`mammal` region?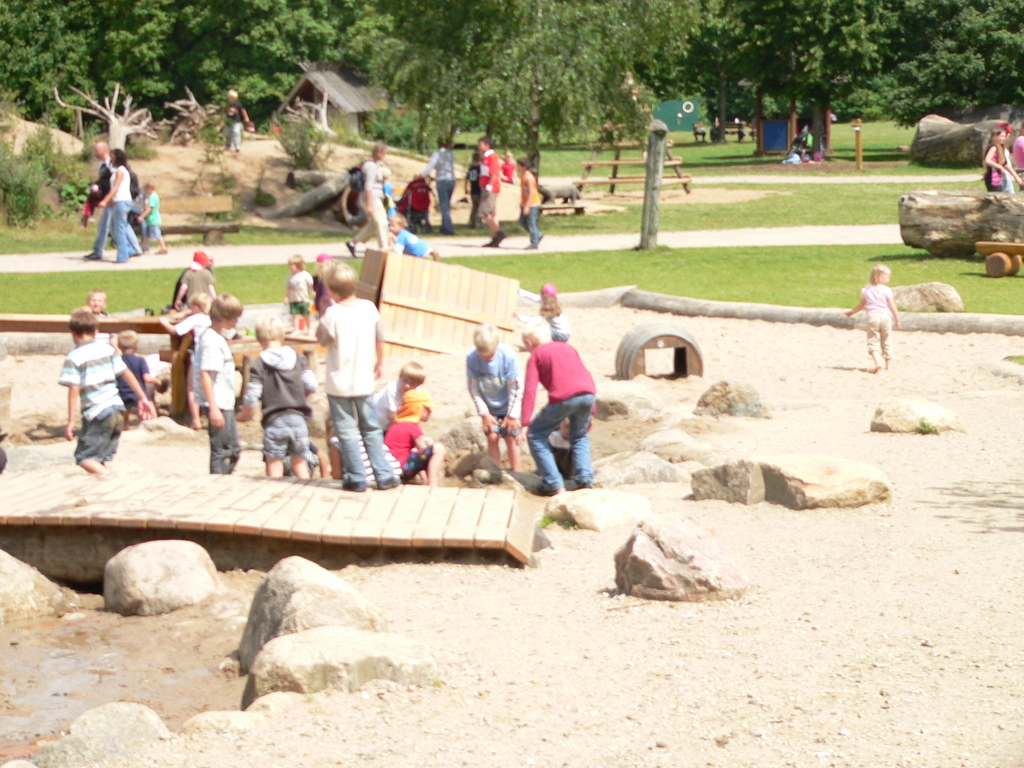
crop(463, 322, 515, 466)
